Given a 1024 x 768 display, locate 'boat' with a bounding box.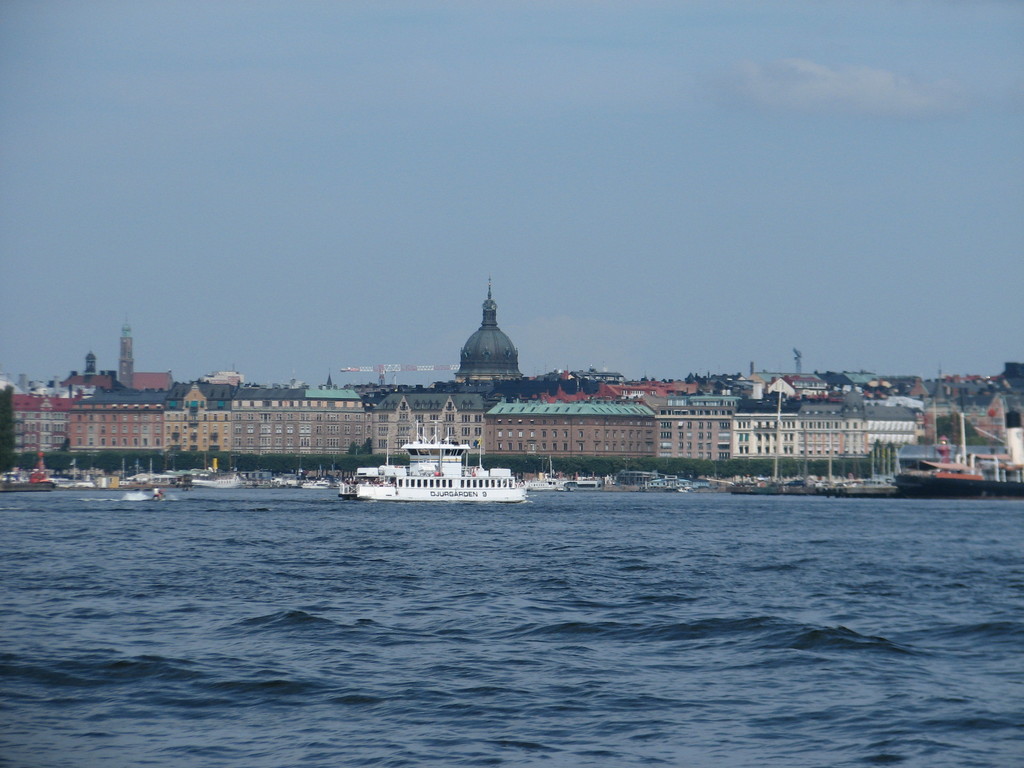
Located: bbox(721, 479, 823, 492).
